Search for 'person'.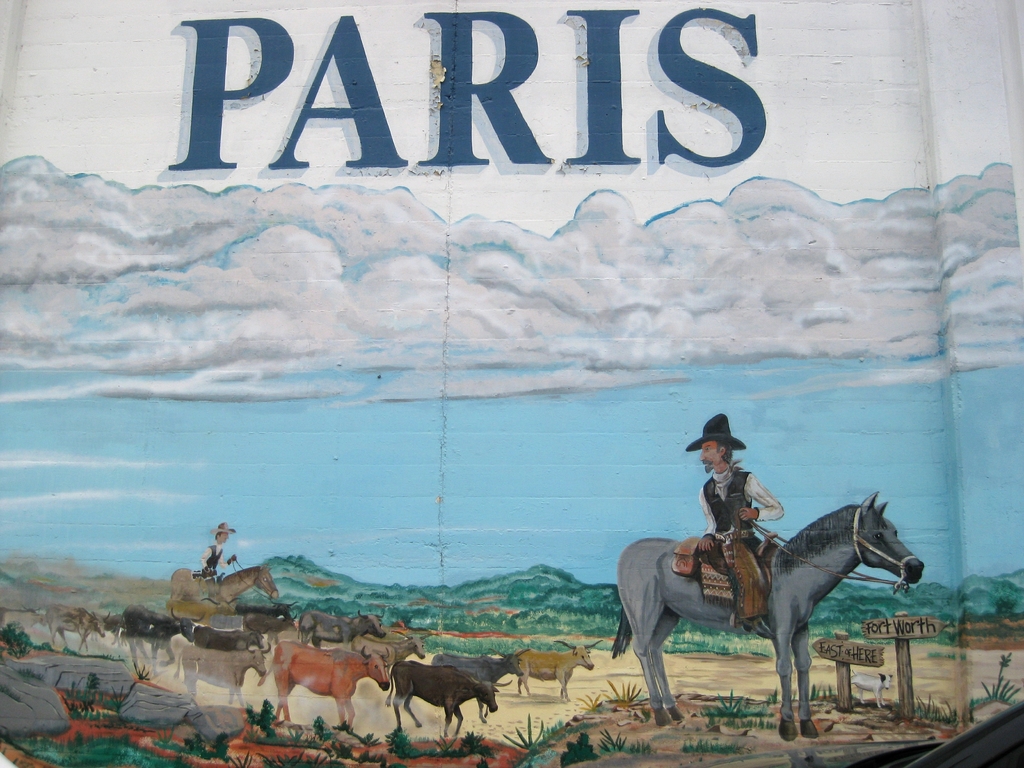
Found at <box>687,426,769,576</box>.
